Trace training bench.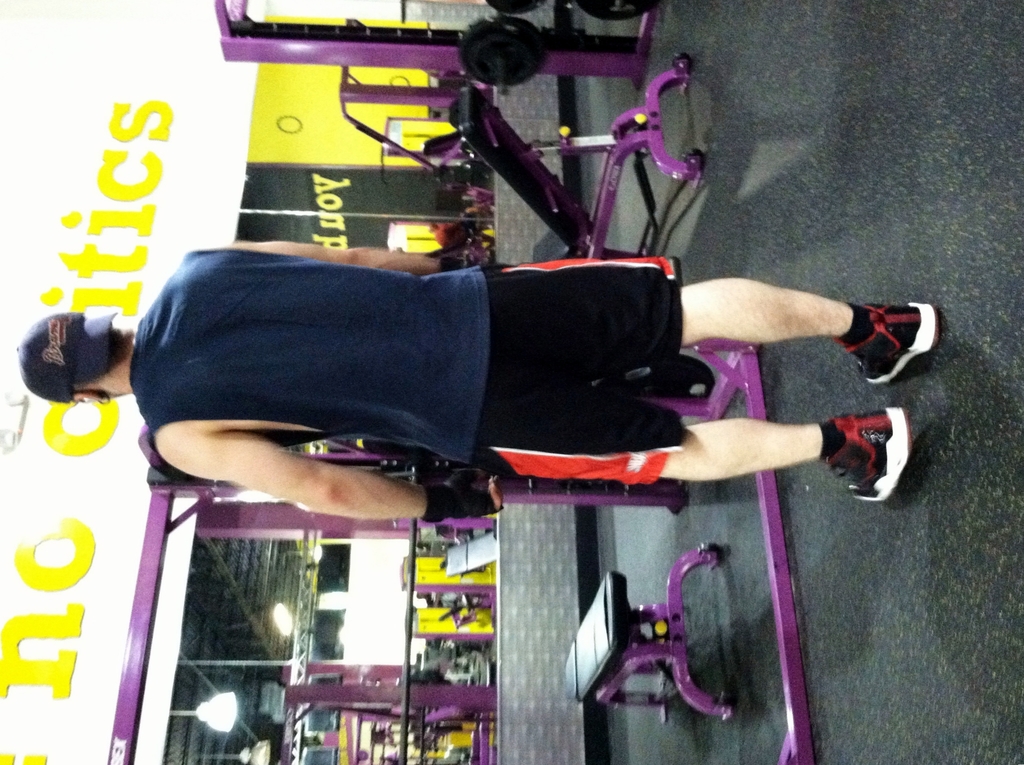
Traced to x1=445, y1=54, x2=706, y2=268.
